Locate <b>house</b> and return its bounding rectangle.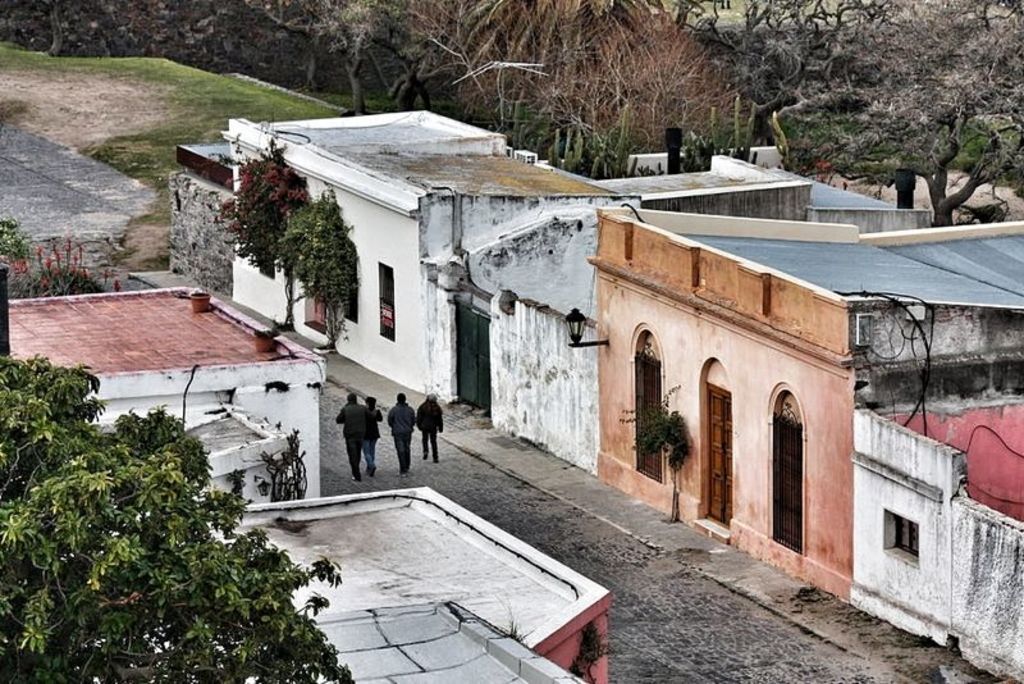
x1=236 y1=498 x2=616 y2=683.
